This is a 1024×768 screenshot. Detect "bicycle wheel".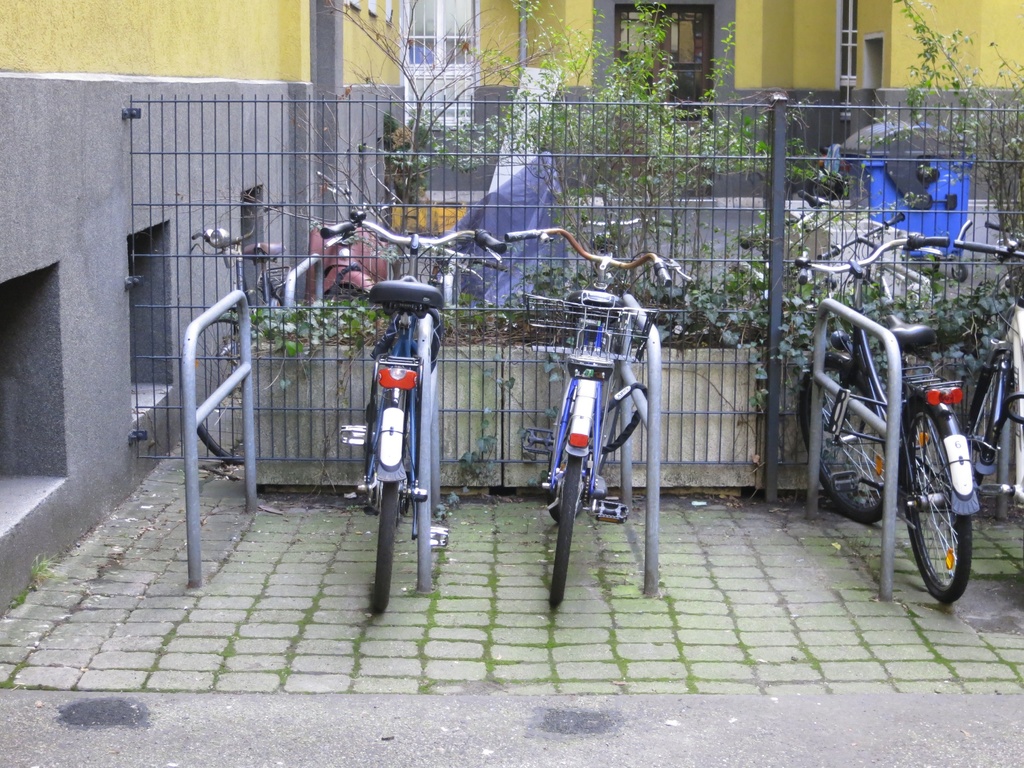
l=794, t=347, r=888, b=525.
